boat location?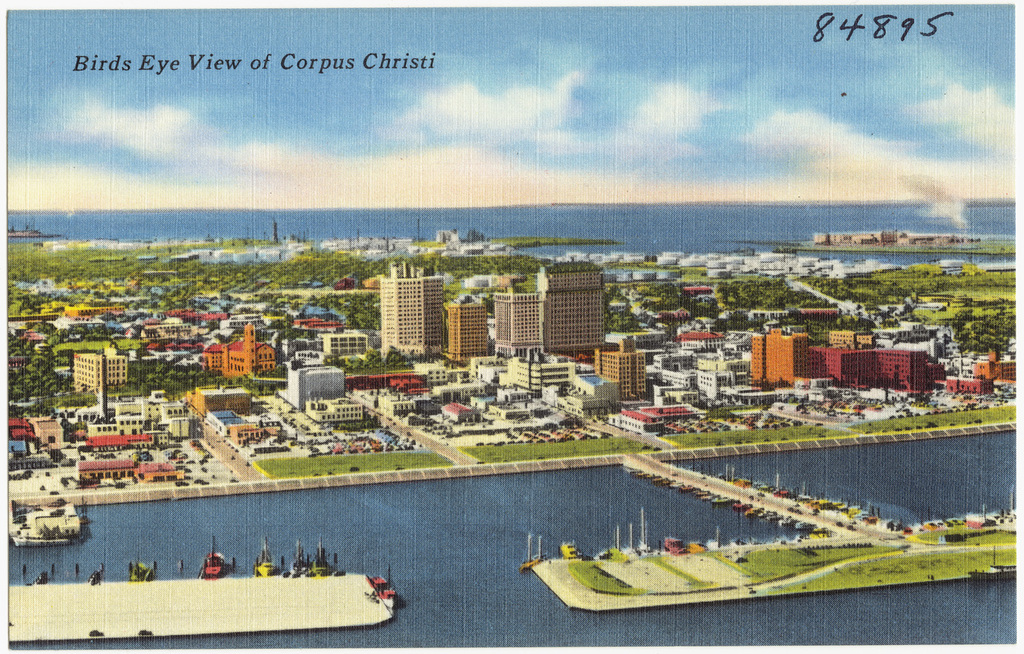
{"x1": 705, "y1": 520, "x2": 719, "y2": 549}
